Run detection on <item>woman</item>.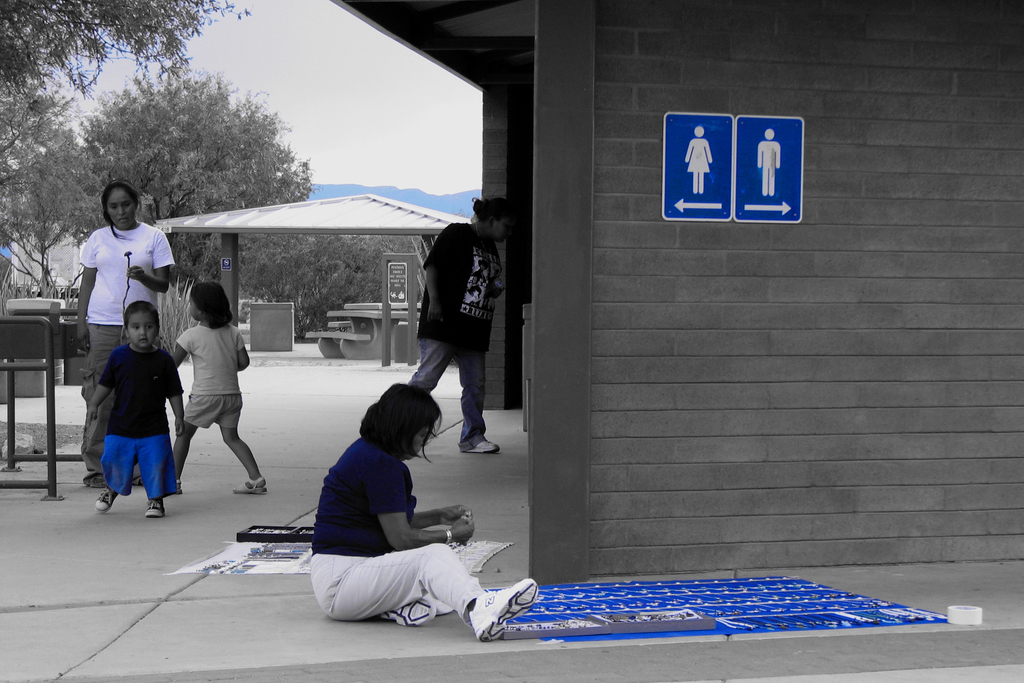
Result: 299/358/499/648.
